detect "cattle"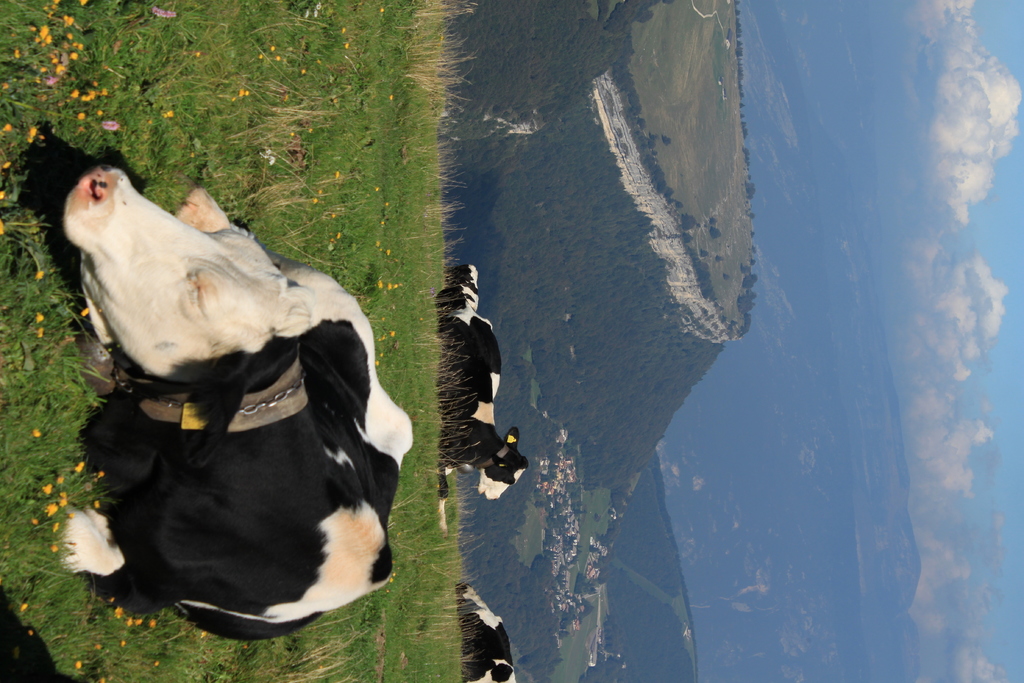
select_region(433, 291, 527, 542)
